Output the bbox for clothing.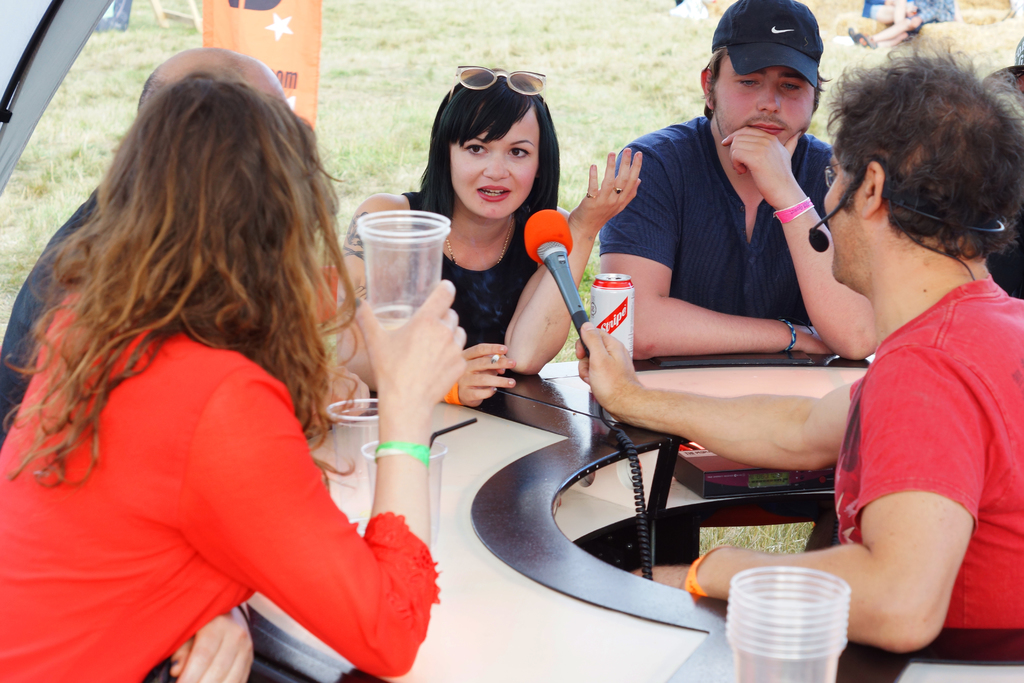
394:188:557:347.
